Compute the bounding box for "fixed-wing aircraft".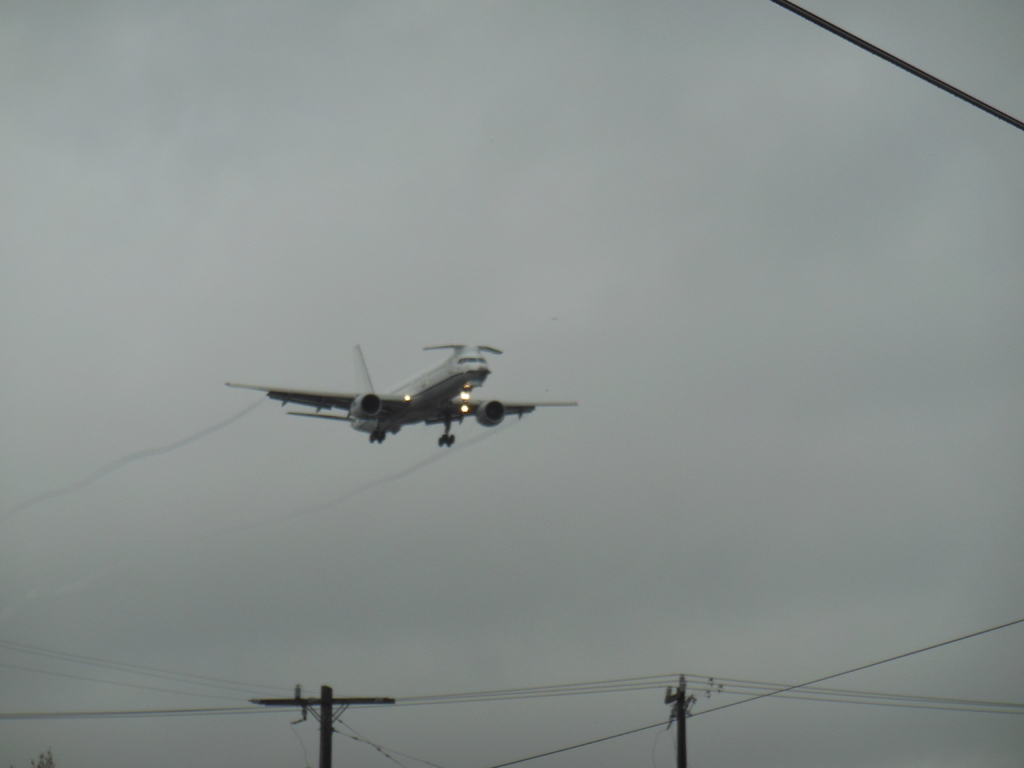
224 346 579 445.
